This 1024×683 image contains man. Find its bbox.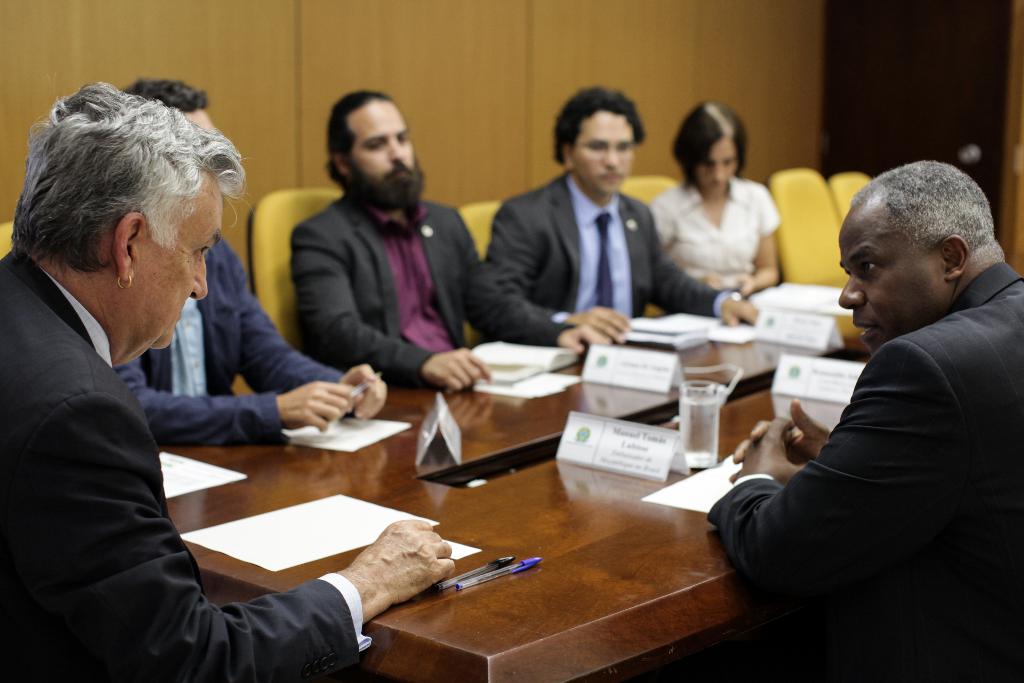
<box>484,65,736,377</box>.
